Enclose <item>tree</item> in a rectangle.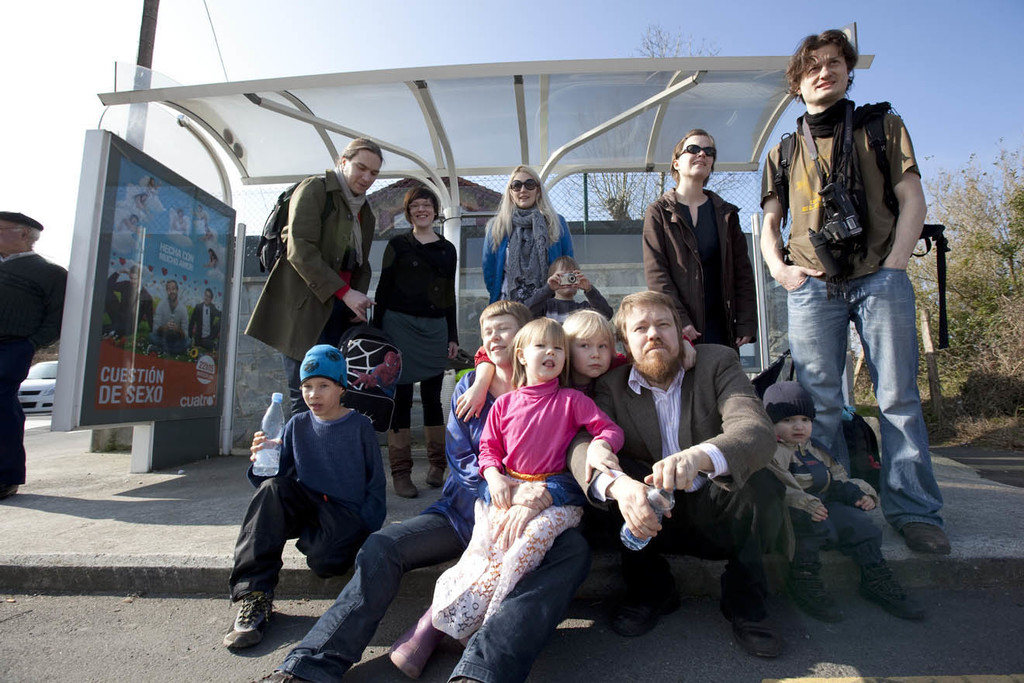
Rect(562, 19, 764, 231).
